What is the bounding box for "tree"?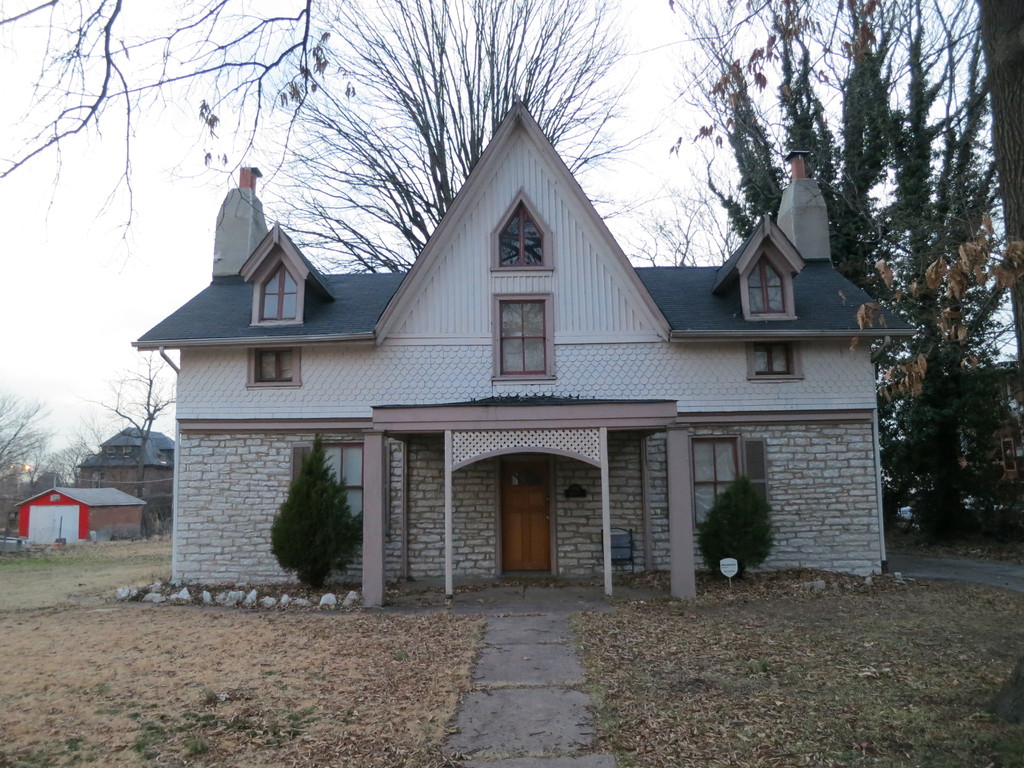
crop(0, 0, 313, 269).
